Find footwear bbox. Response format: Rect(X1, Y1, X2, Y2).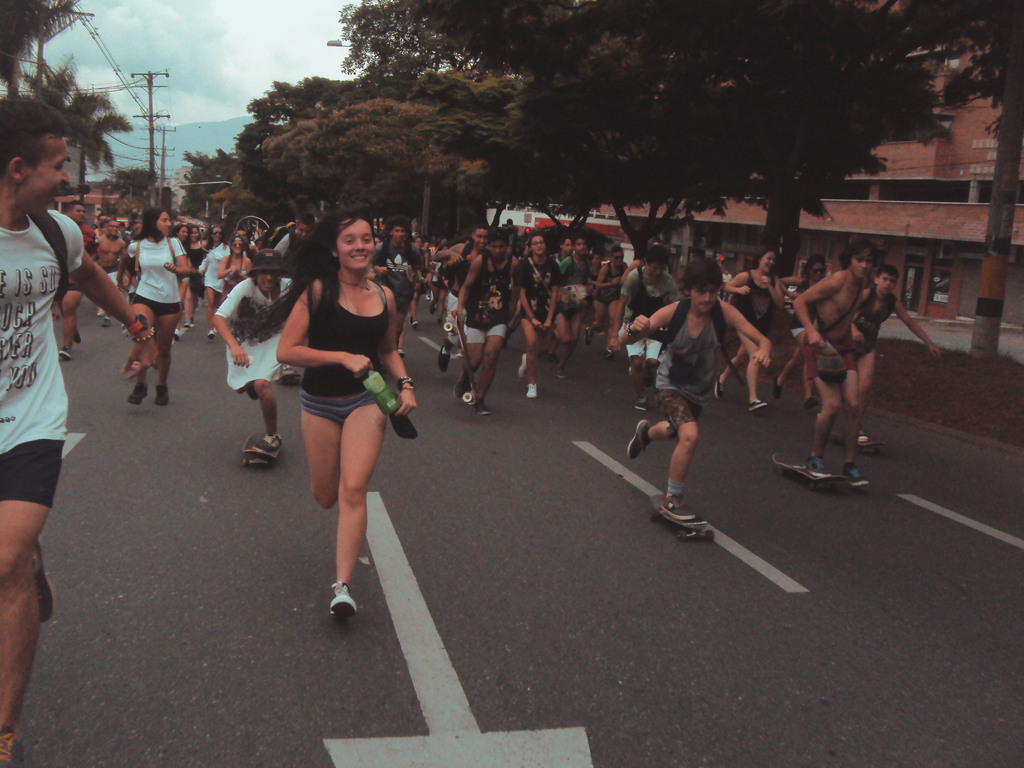
Rect(174, 334, 178, 340).
